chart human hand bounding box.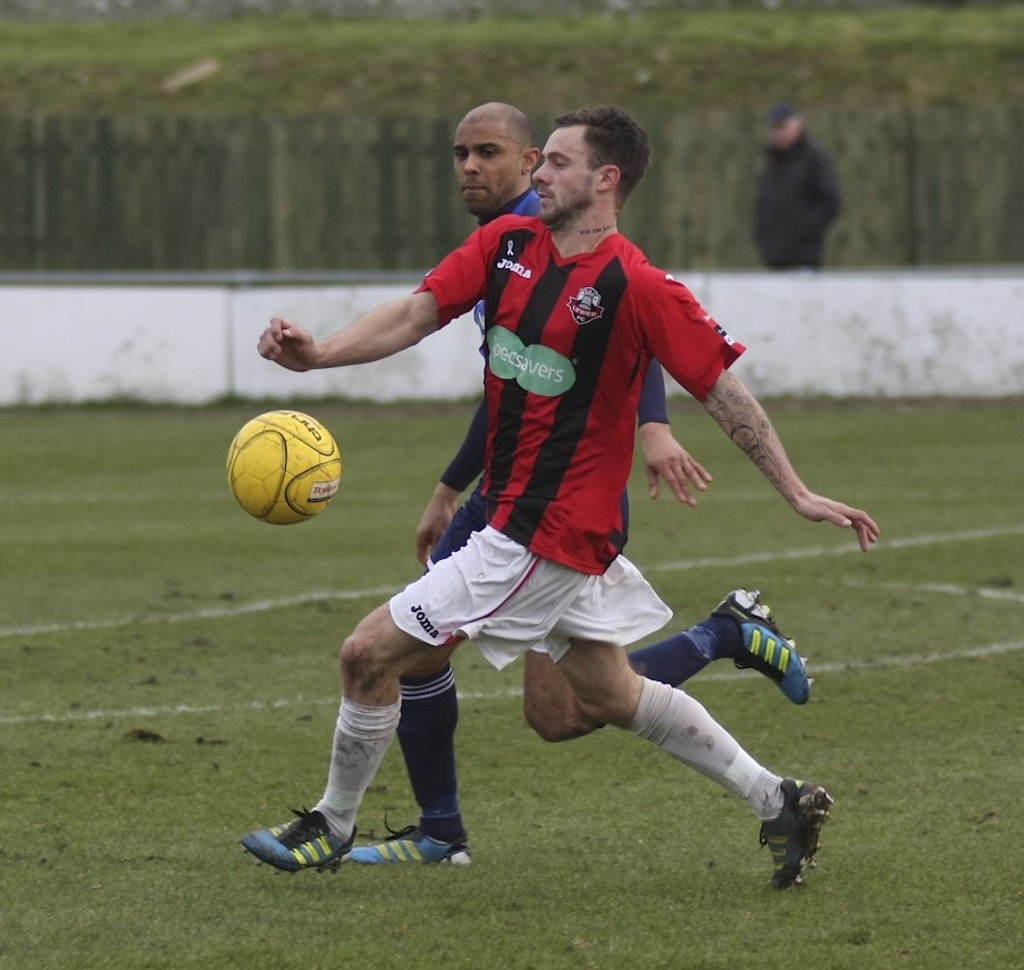
Charted: 631 416 740 512.
